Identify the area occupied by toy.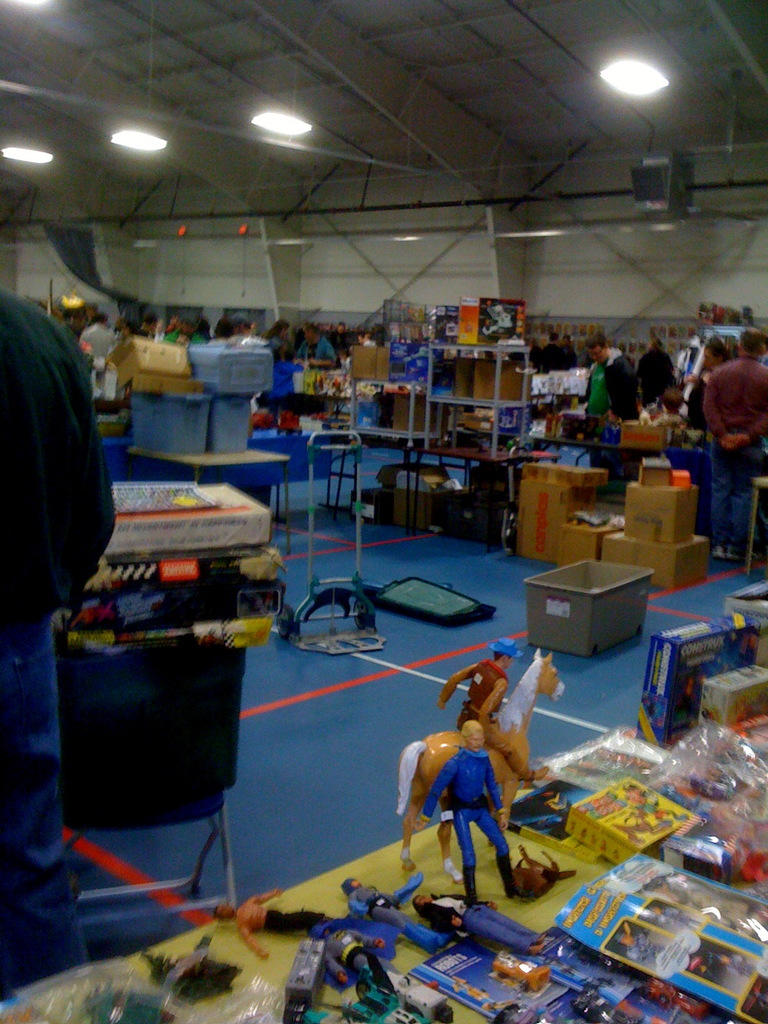
Area: pyautogui.locateOnScreen(317, 919, 453, 993).
